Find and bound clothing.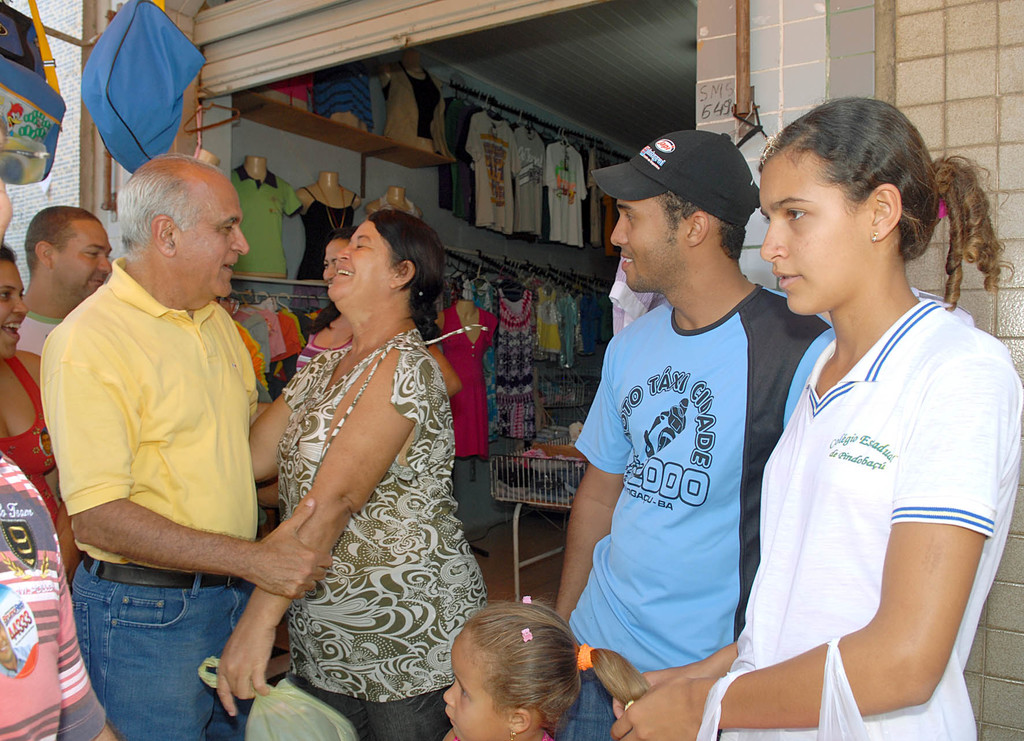
Bound: crop(575, 298, 825, 740).
